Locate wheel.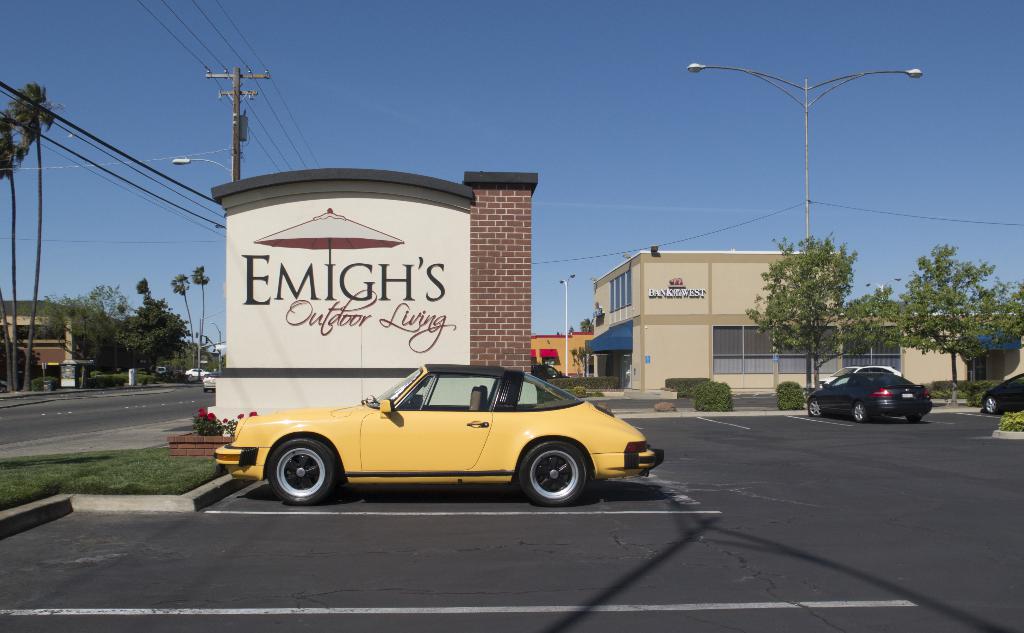
Bounding box: 853/404/865/424.
